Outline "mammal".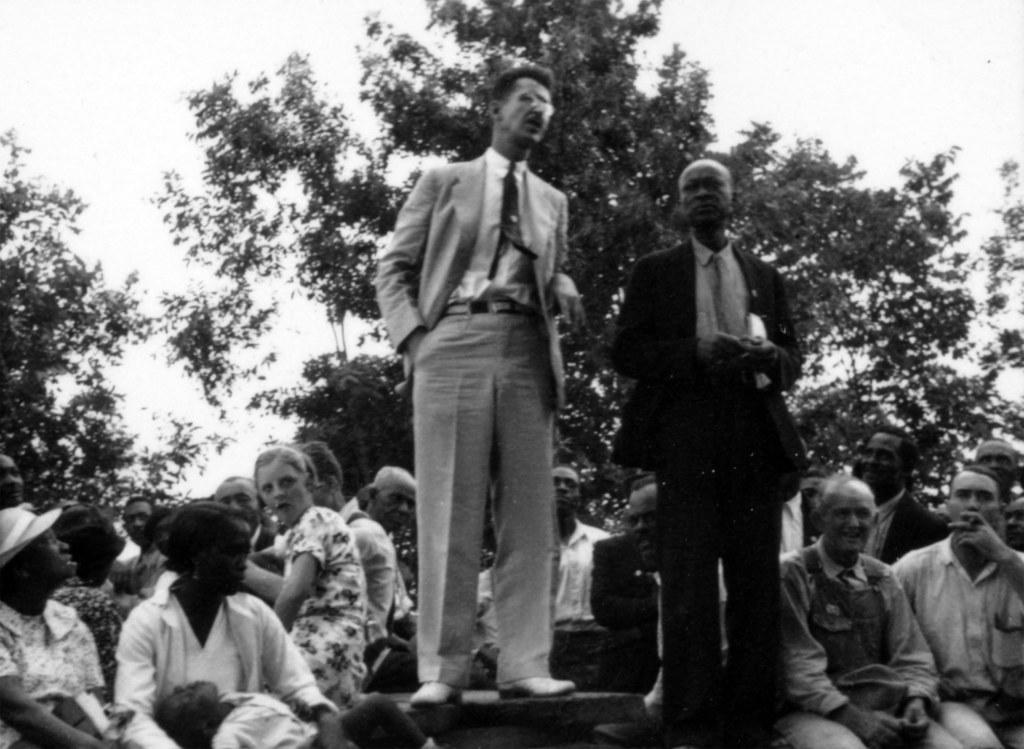
Outline: pyautogui.locateOnScreen(294, 438, 414, 654).
